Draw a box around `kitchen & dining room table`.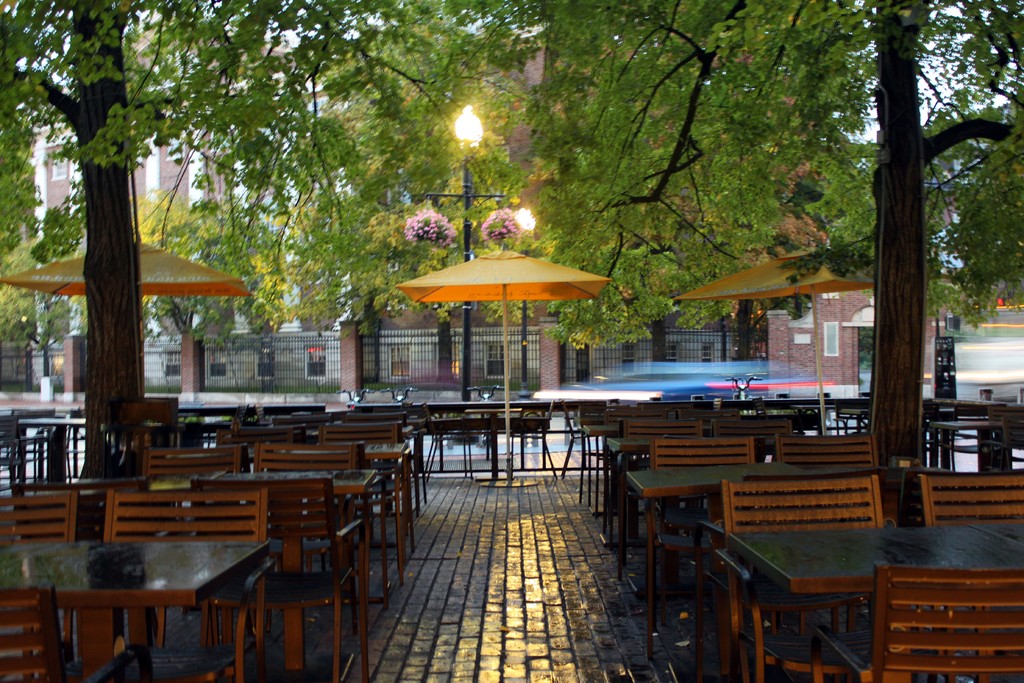
(left=20, top=523, right=291, bottom=671).
